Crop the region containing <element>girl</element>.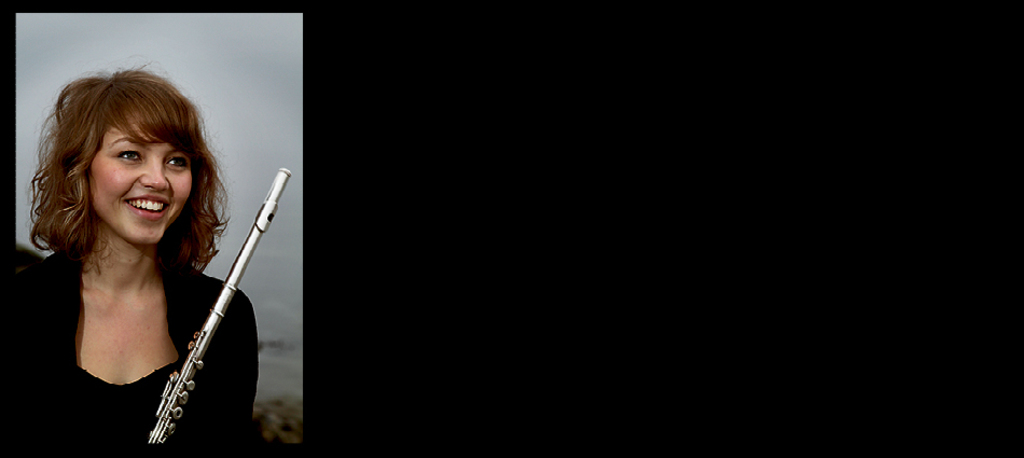
Crop region: {"x1": 12, "y1": 61, "x2": 268, "y2": 457}.
